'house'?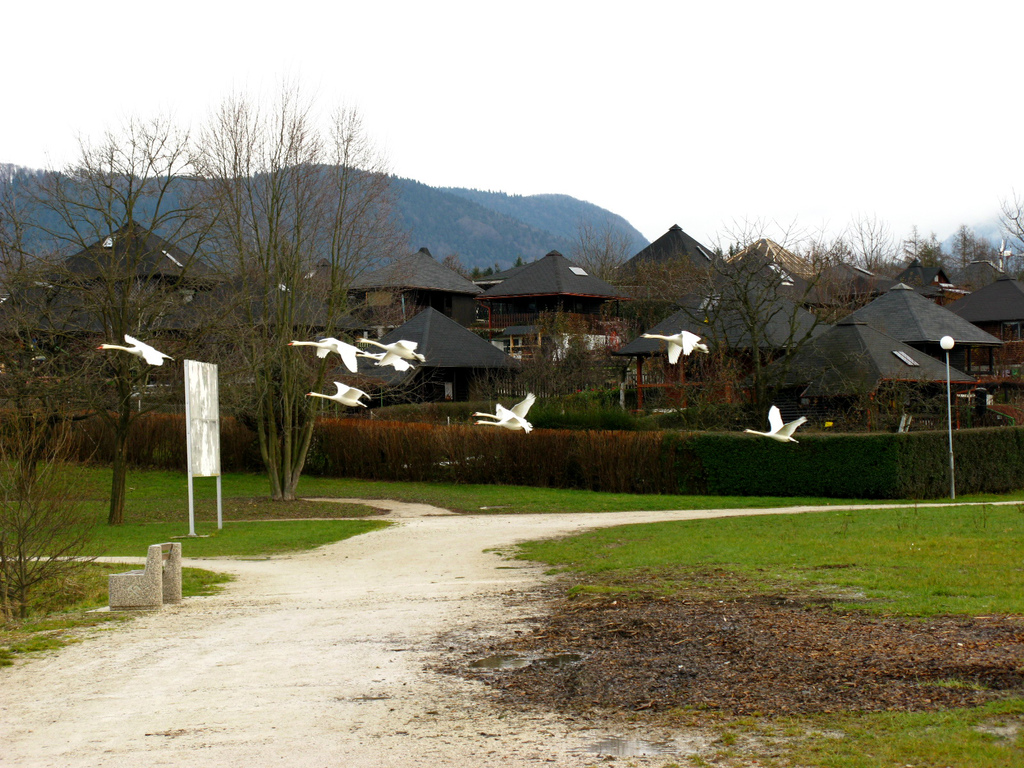
[360, 300, 530, 417]
